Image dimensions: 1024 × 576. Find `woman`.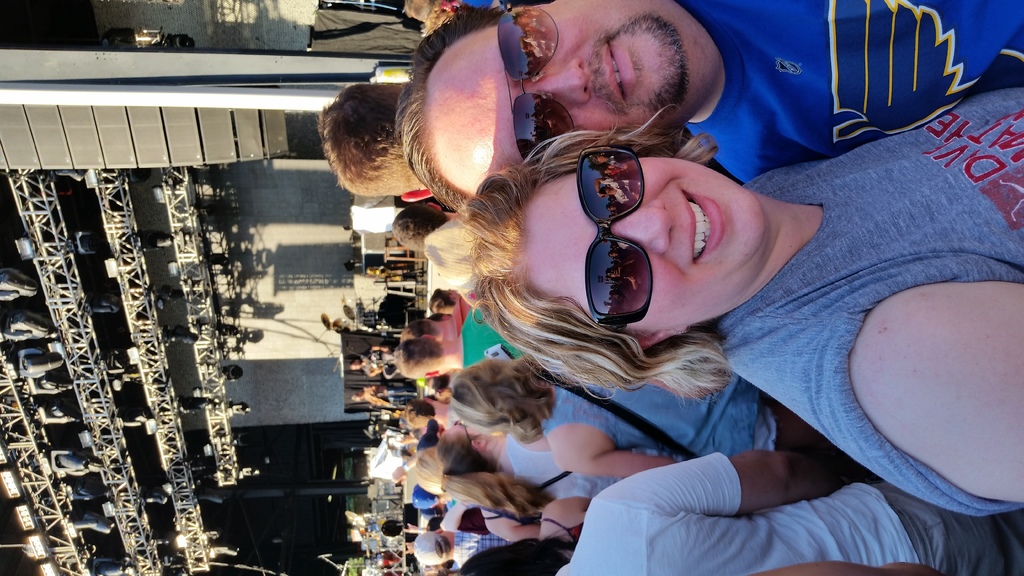
(x1=412, y1=443, x2=540, y2=548).
